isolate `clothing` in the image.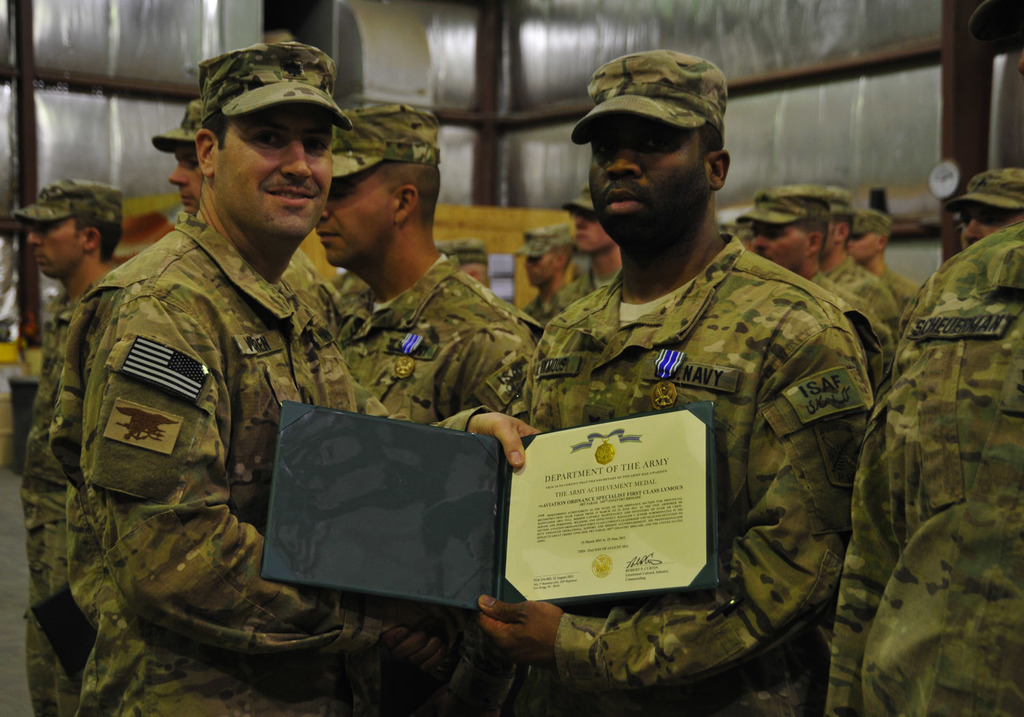
Isolated region: 27 129 382 681.
